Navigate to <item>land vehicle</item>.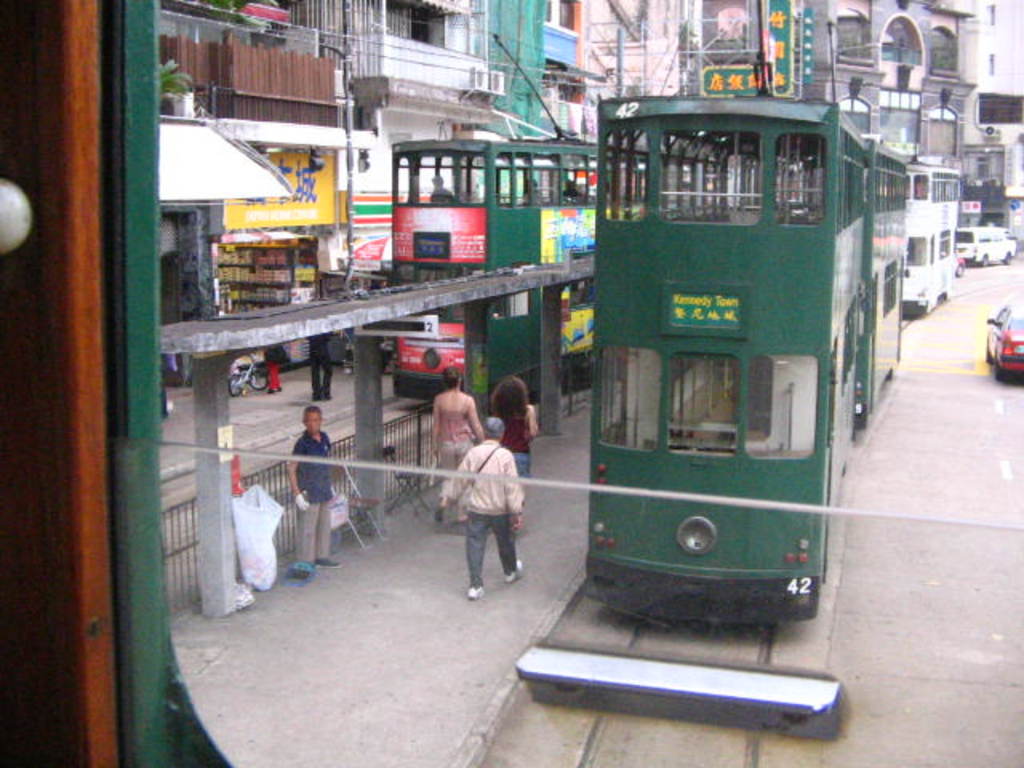
Navigation target: (left=570, top=107, right=880, bottom=662).
